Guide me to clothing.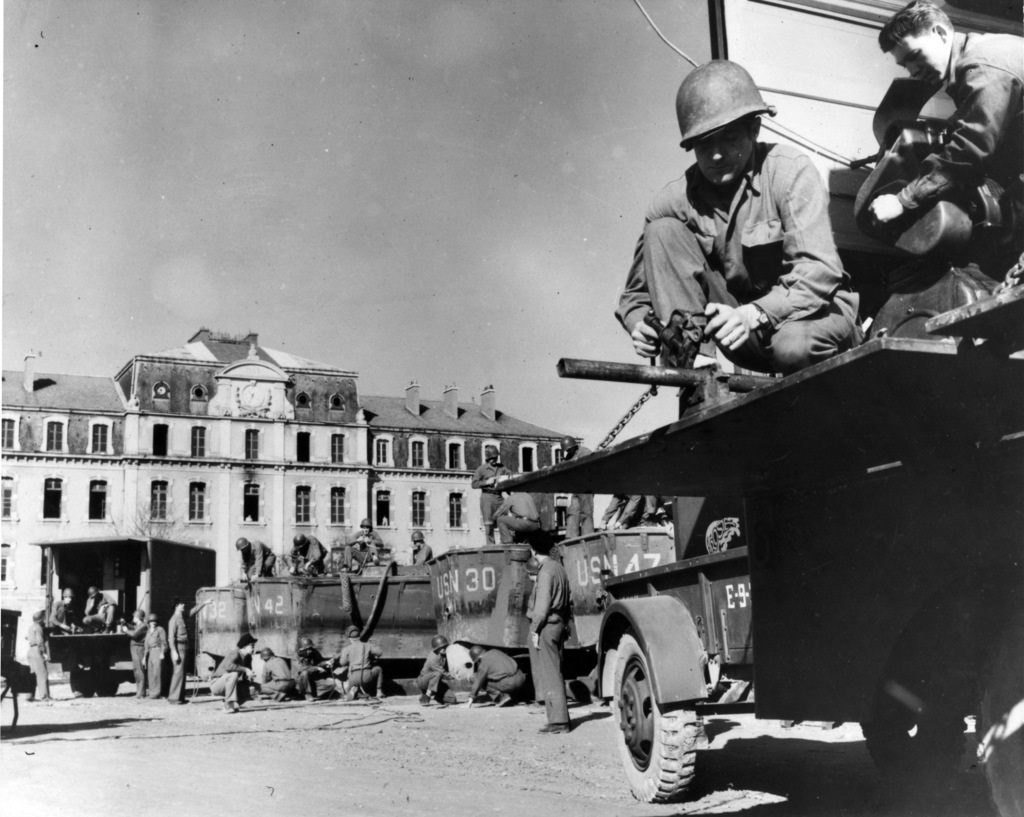
Guidance: region(497, 493, 538, 540).
